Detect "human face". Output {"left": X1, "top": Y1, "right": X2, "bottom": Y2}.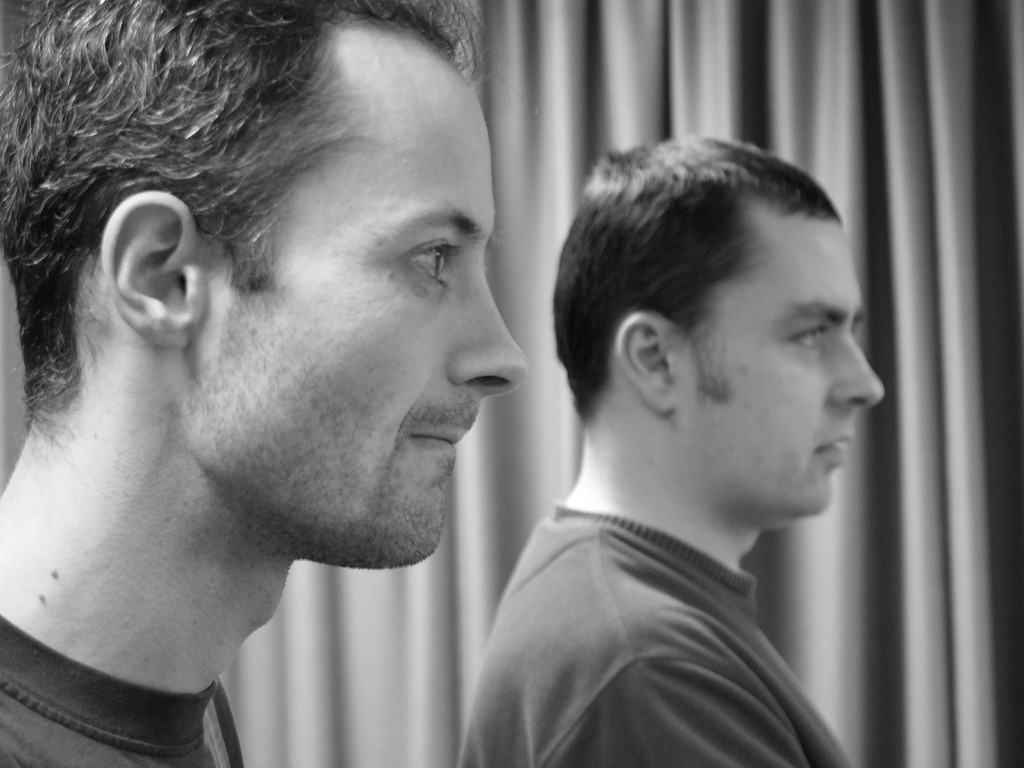
{"left": 680, "top": 220, "right": 886, "bottom": 511}.
